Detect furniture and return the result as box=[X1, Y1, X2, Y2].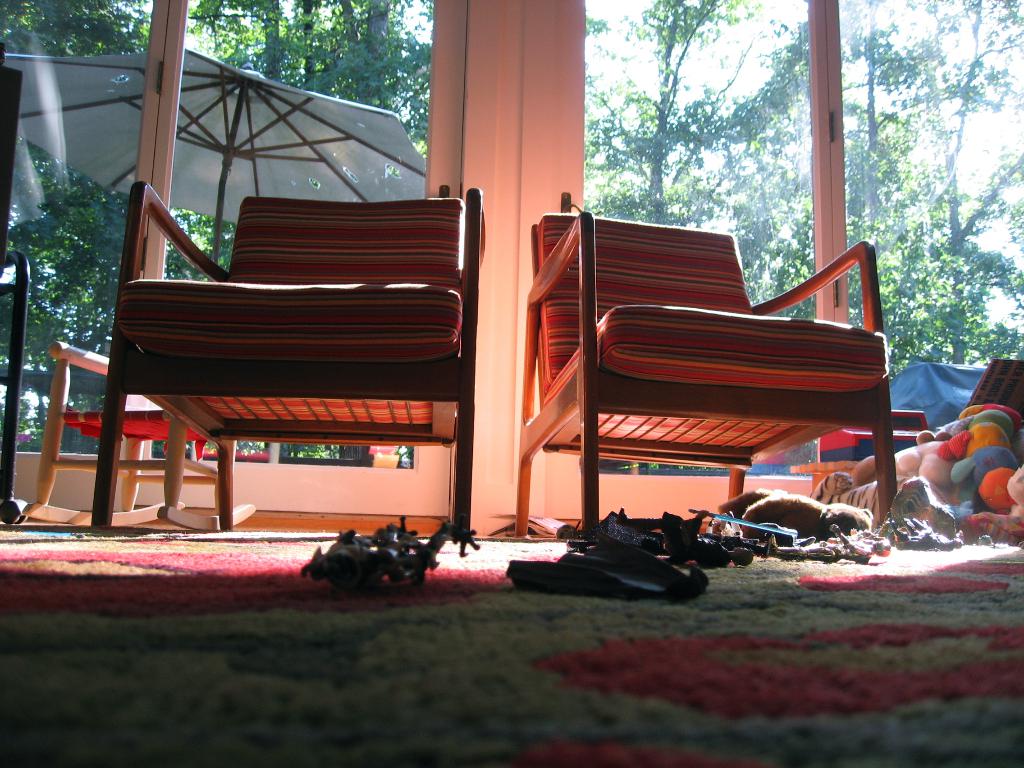
box=[87, 179, 485, 548].
